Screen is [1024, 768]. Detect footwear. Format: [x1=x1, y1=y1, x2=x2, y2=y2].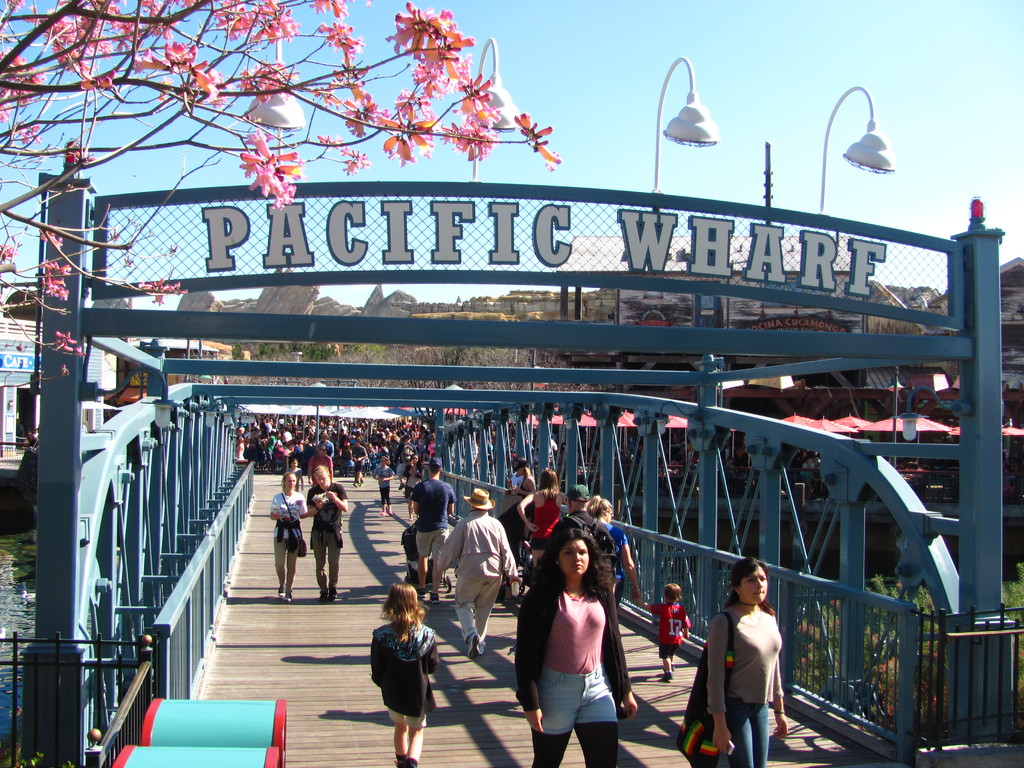
[x1=466, y1=634, x2=481, y2=662].
